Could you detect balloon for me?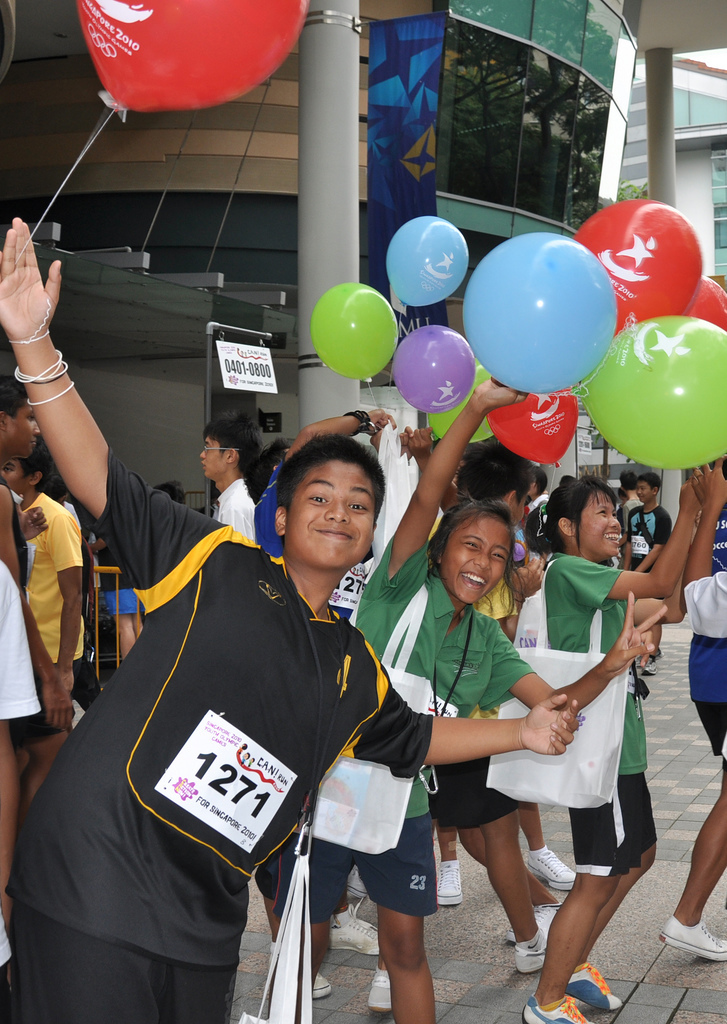
Detection result: box(71, 0, 309, 109).
